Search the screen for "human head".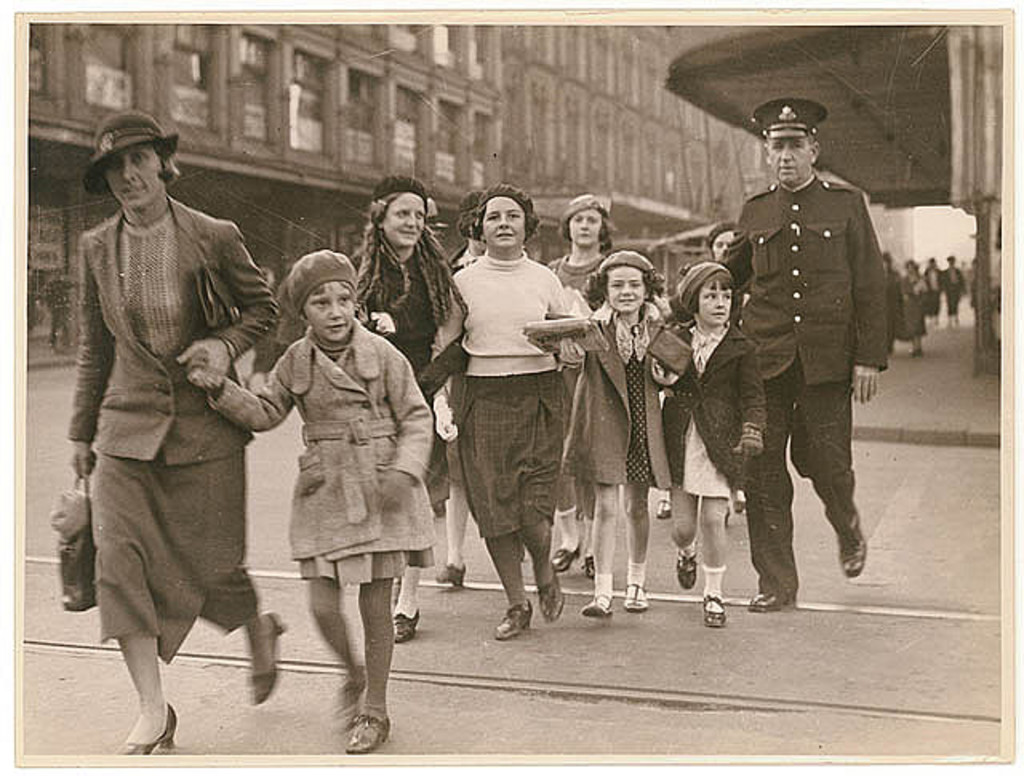
Found at <bbox>370, 176, 429, 246</bbox>.
